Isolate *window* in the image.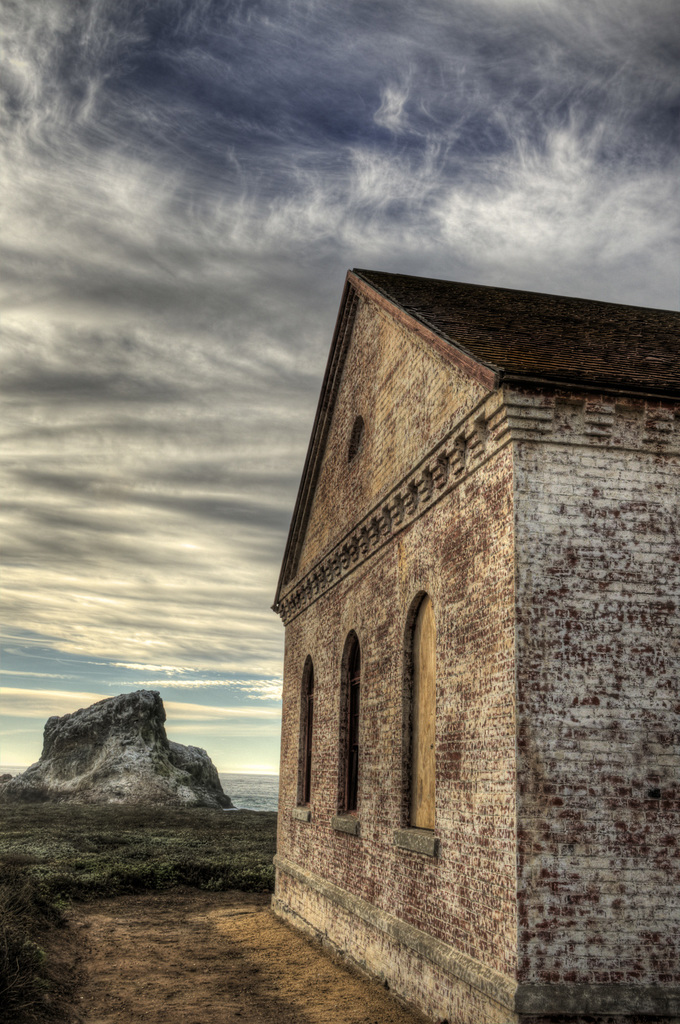
Isolated region: 299:673:318:799.
